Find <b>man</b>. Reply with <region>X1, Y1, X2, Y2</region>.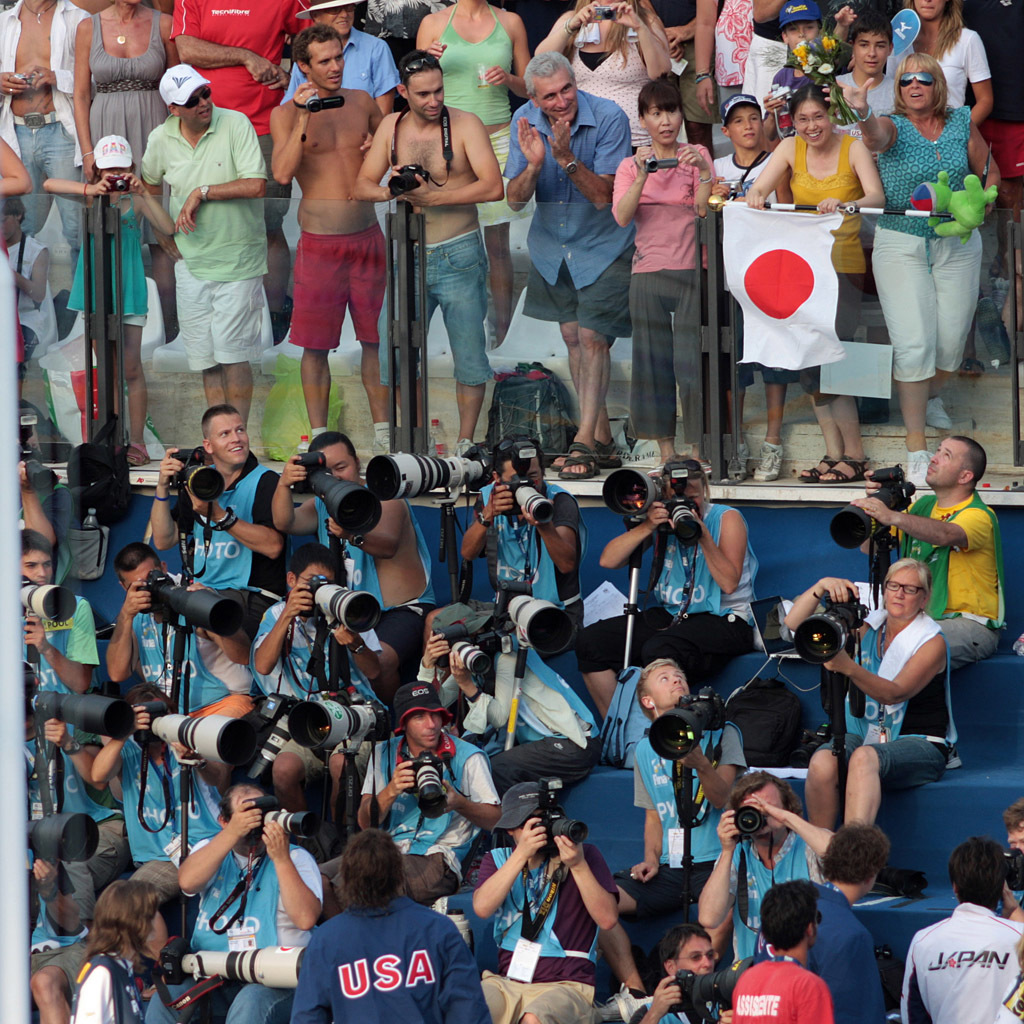
<region>150, 407, 283, 595</region>.
